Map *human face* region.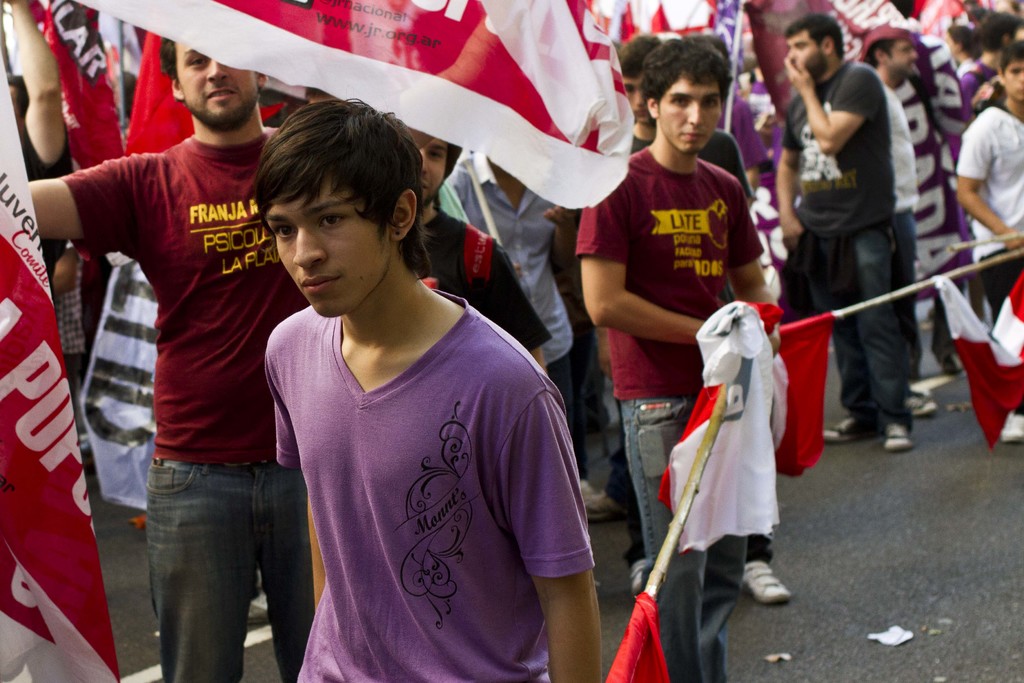
Mapped to <region>621, 77, 653, 128</region>.
